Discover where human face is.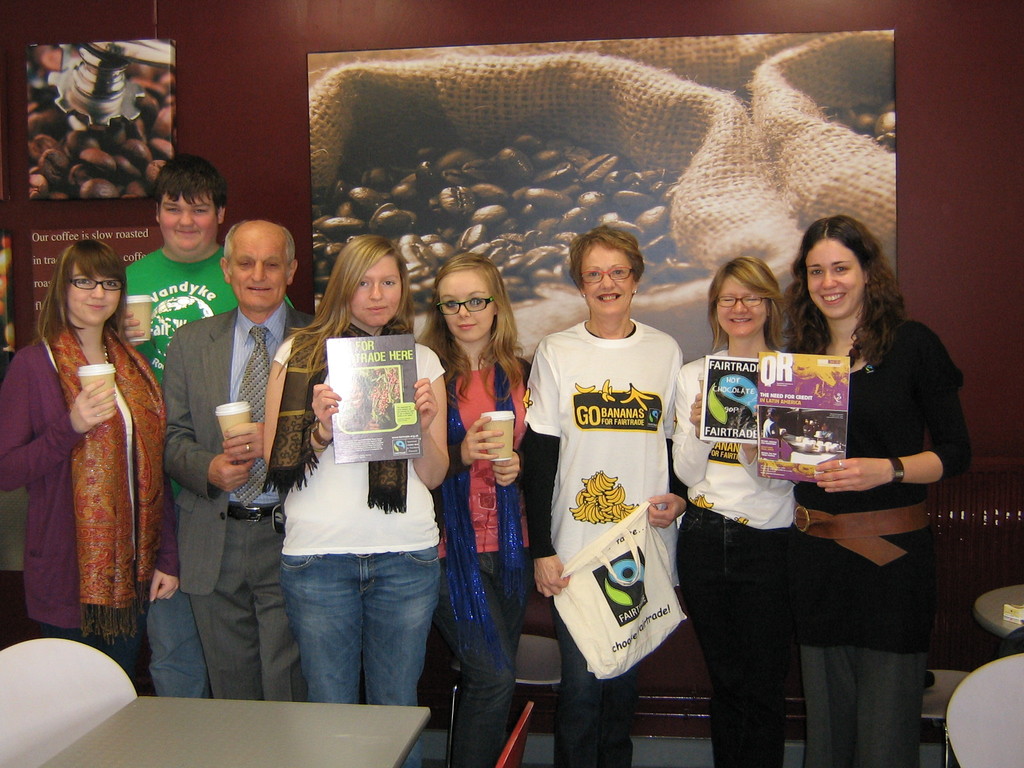
Discovered at [440,270,494,340].
